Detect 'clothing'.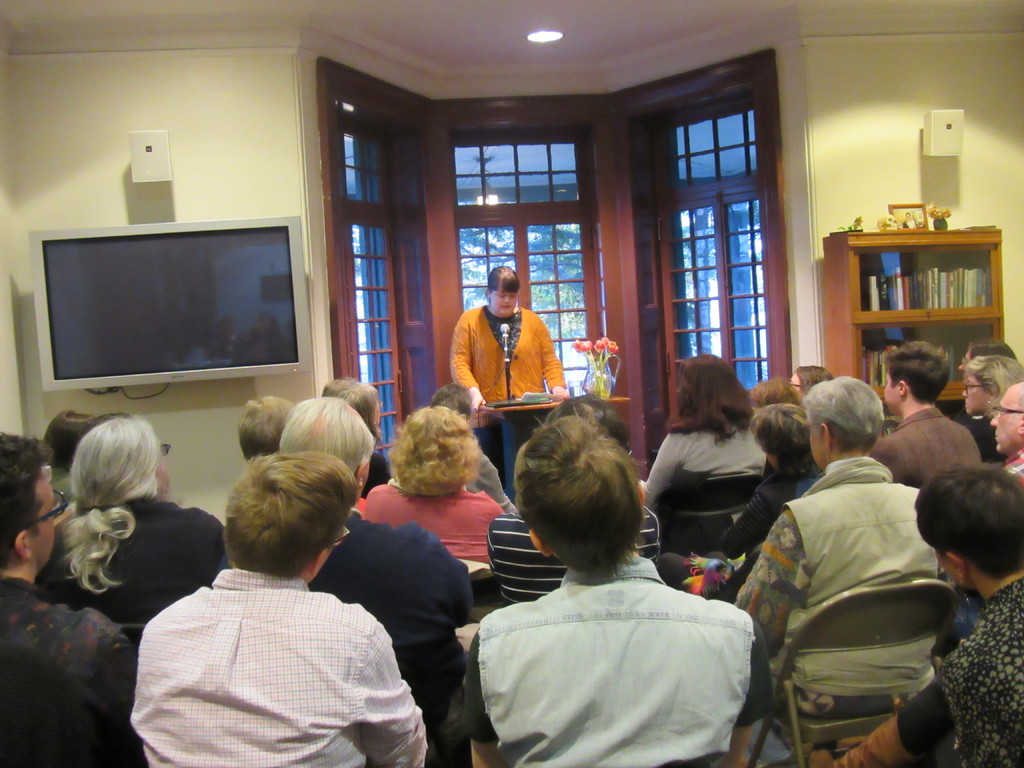
Detected at box(1005, 447, 1023, 490).
